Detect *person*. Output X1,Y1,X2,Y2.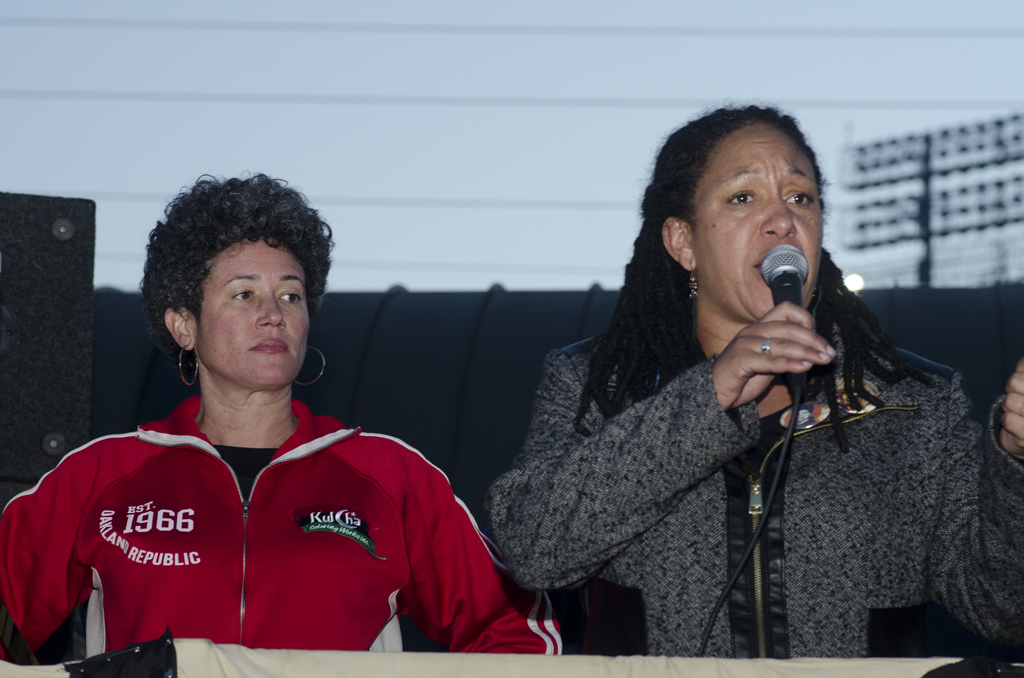
0,175,564,664.
